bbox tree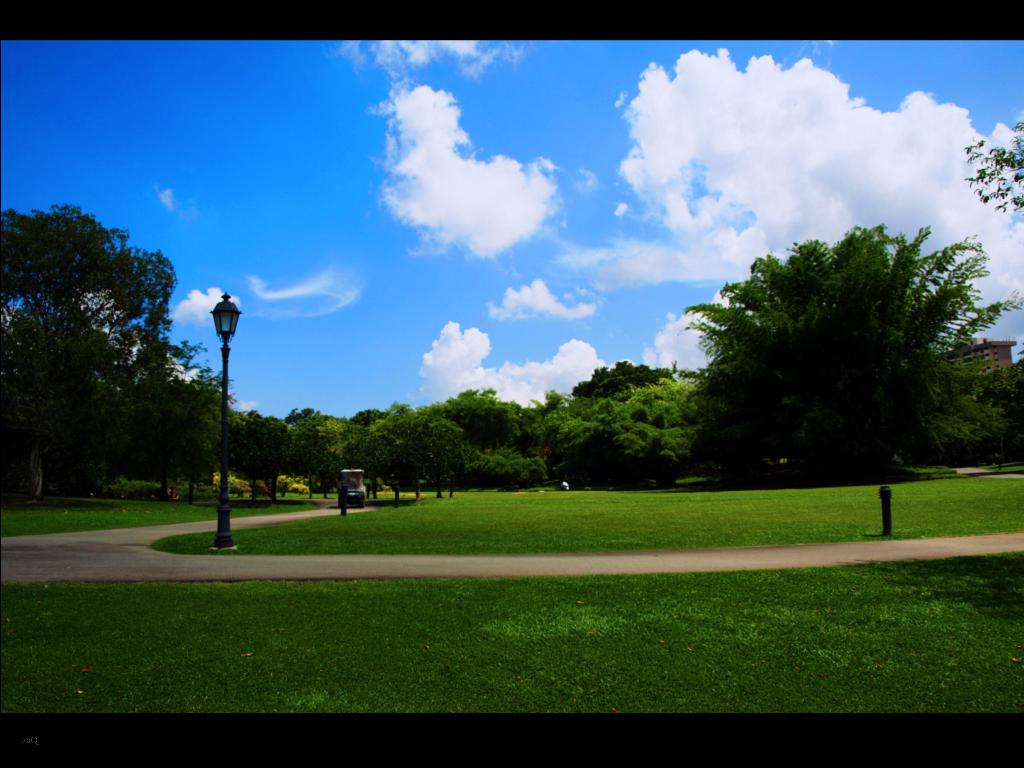
(379,397,426,500)
